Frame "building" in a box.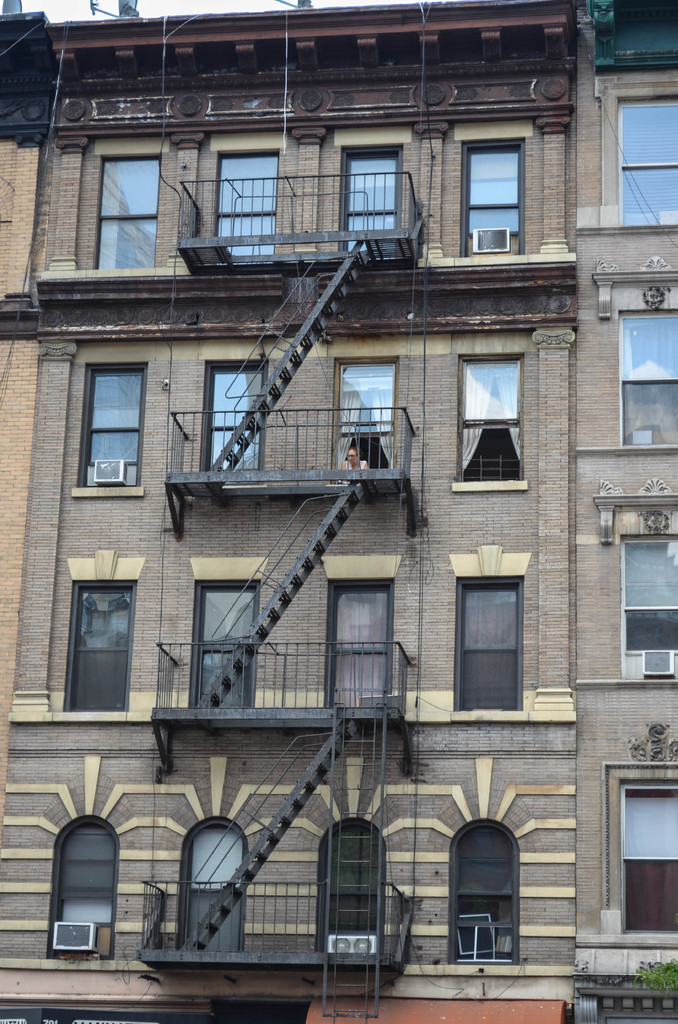
region(0, 0, 677, 1023).
